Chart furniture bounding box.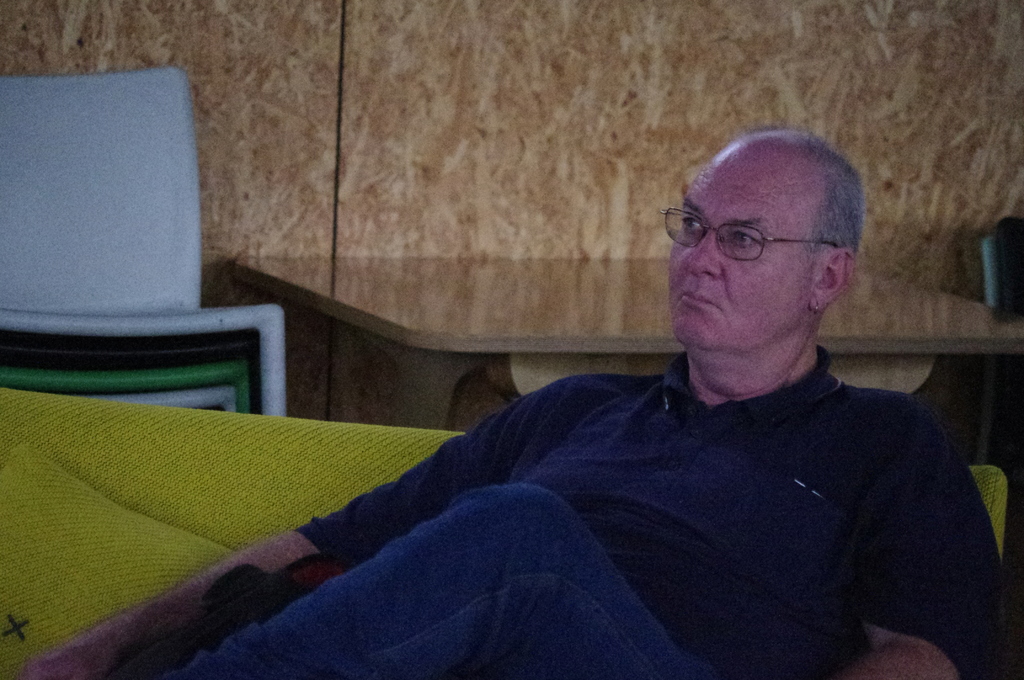
Charted: pyautogui.locateOnScreen(0, 64, 289, 421).
